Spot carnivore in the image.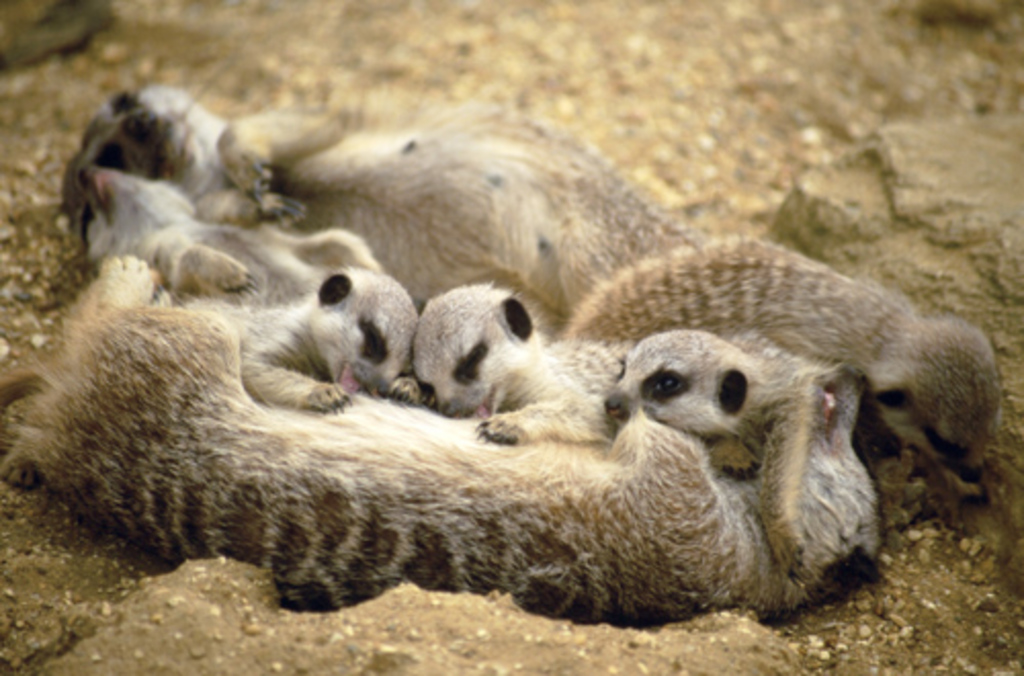
carnivore found at box=[10, 225, 874, 643].
